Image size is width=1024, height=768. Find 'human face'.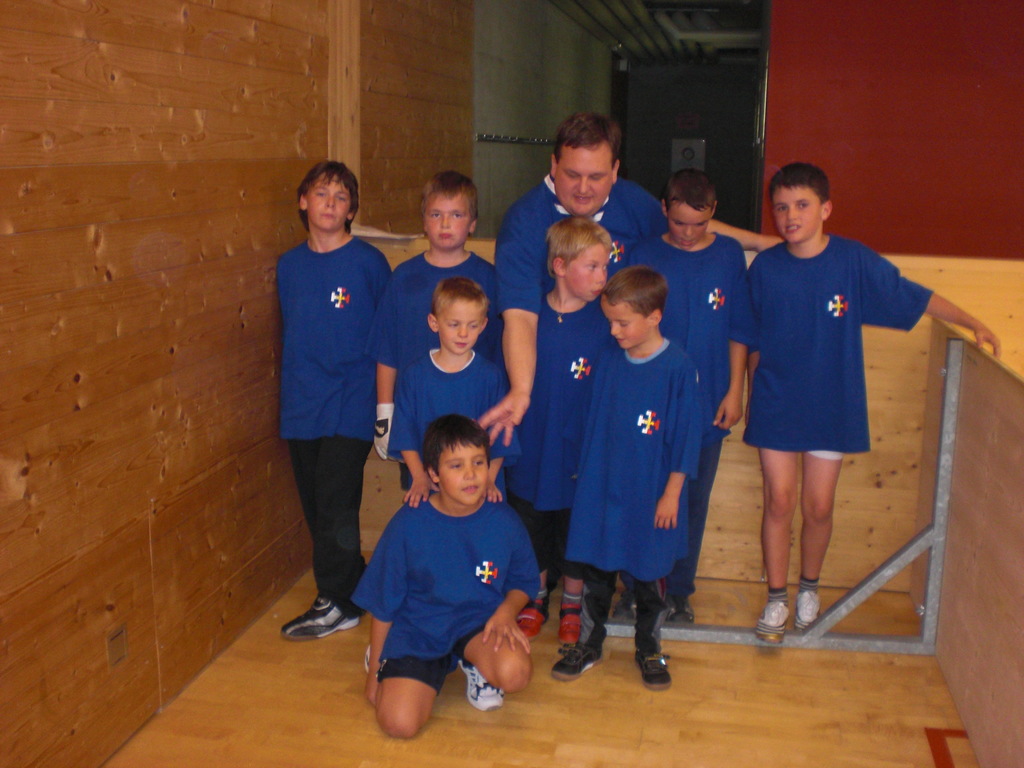
select_region(426, 198, 470, 252).
